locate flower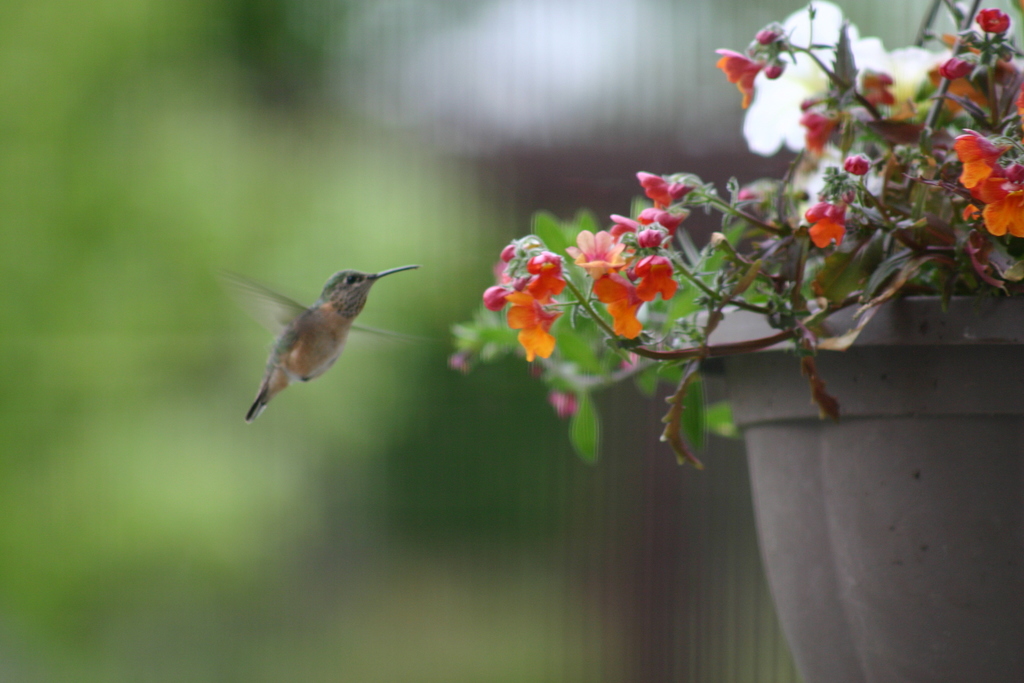
484,245,588,362
